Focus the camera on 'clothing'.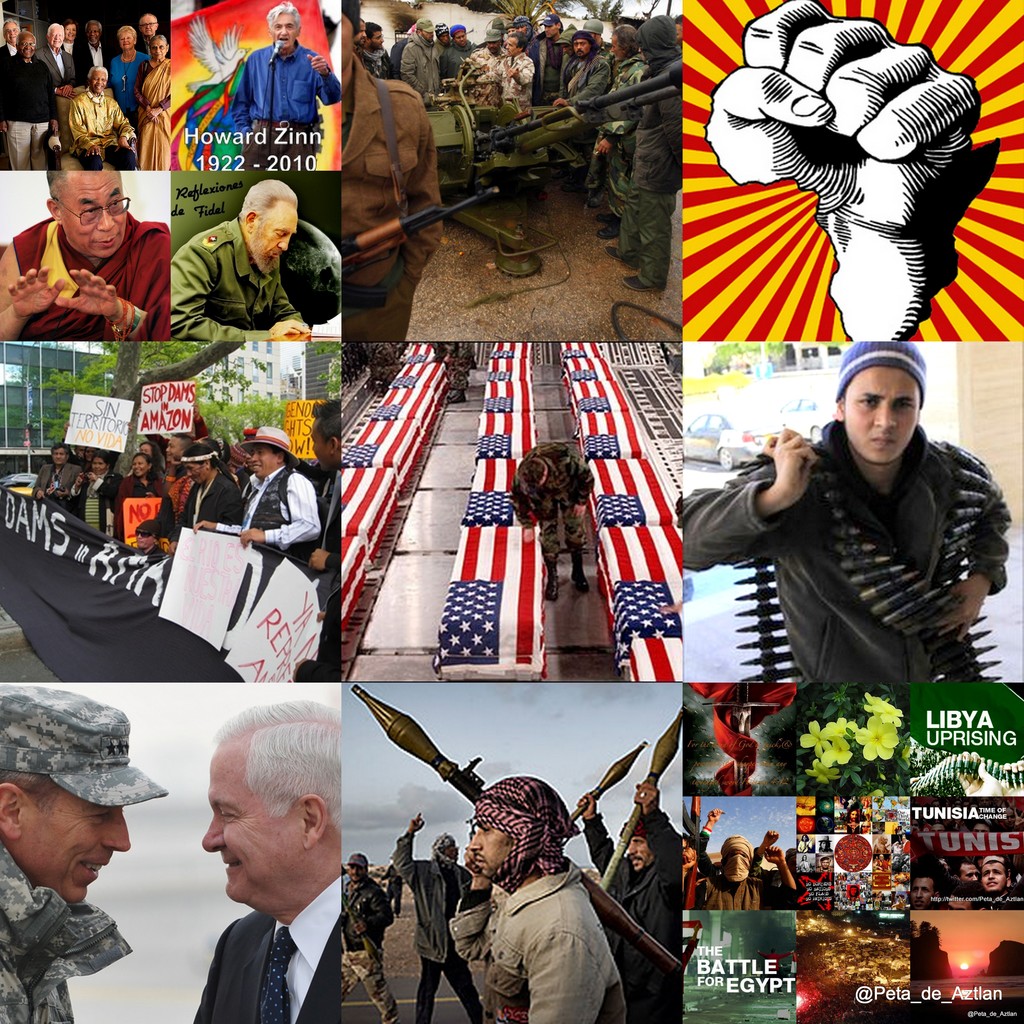
Focus region: (0, 838, 133, 1023).
